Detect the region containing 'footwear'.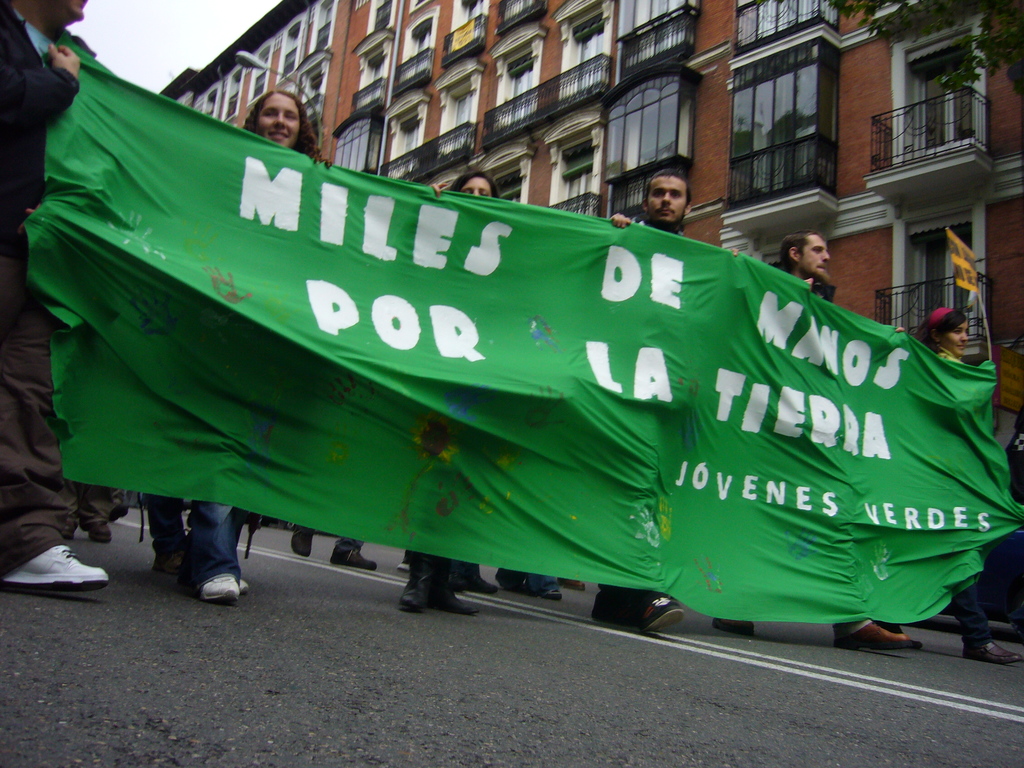
BBox(547, 589, 564, 602).
